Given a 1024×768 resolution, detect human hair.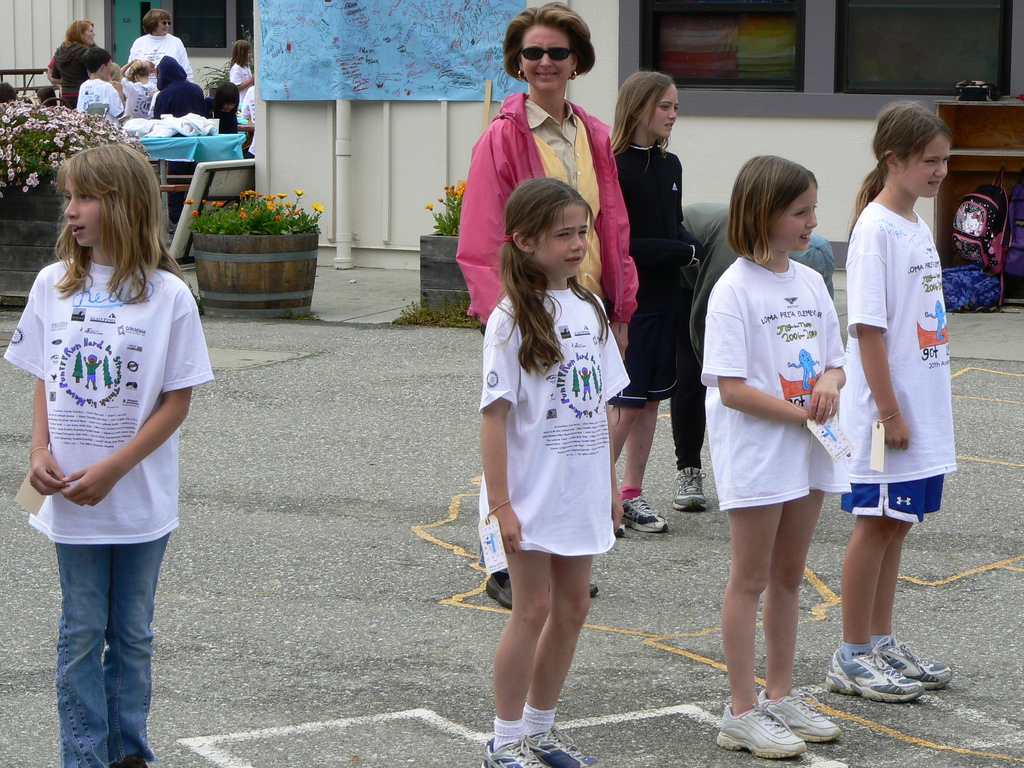
detection(847, 100, 953, 241).
